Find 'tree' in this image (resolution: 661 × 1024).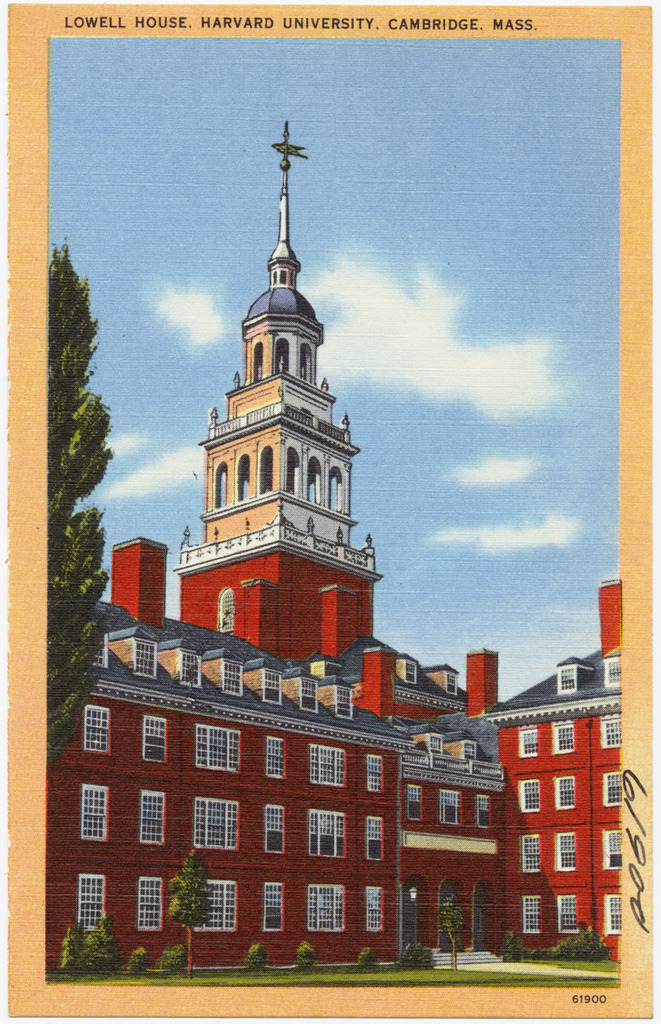
44:241:106:759.
